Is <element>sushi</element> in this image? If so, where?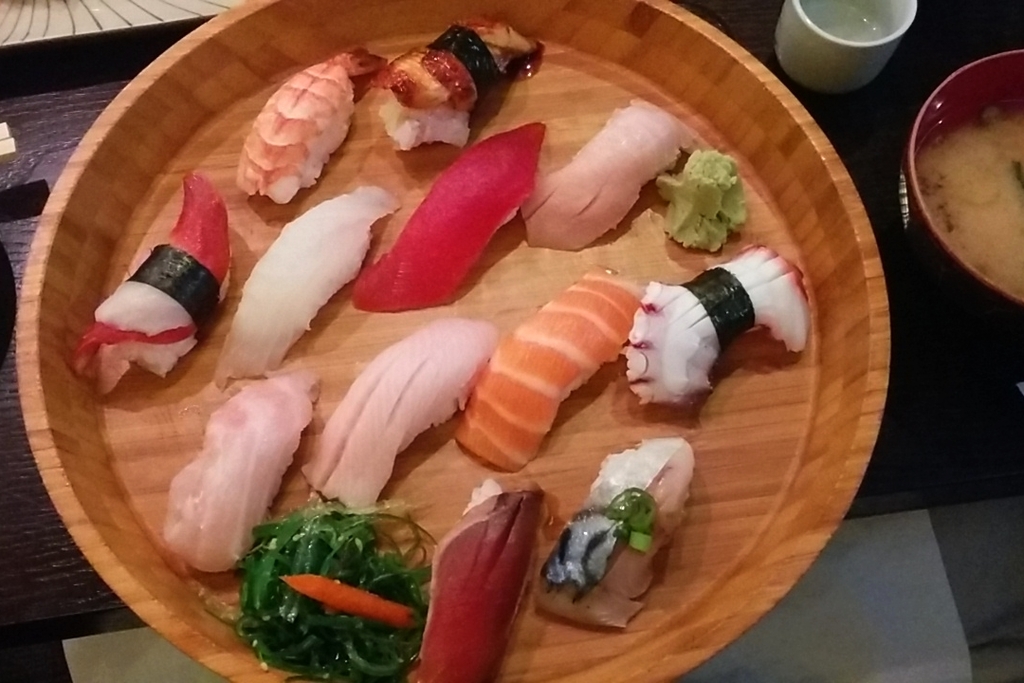
Yes, at box(372, 20, 546, 141).
